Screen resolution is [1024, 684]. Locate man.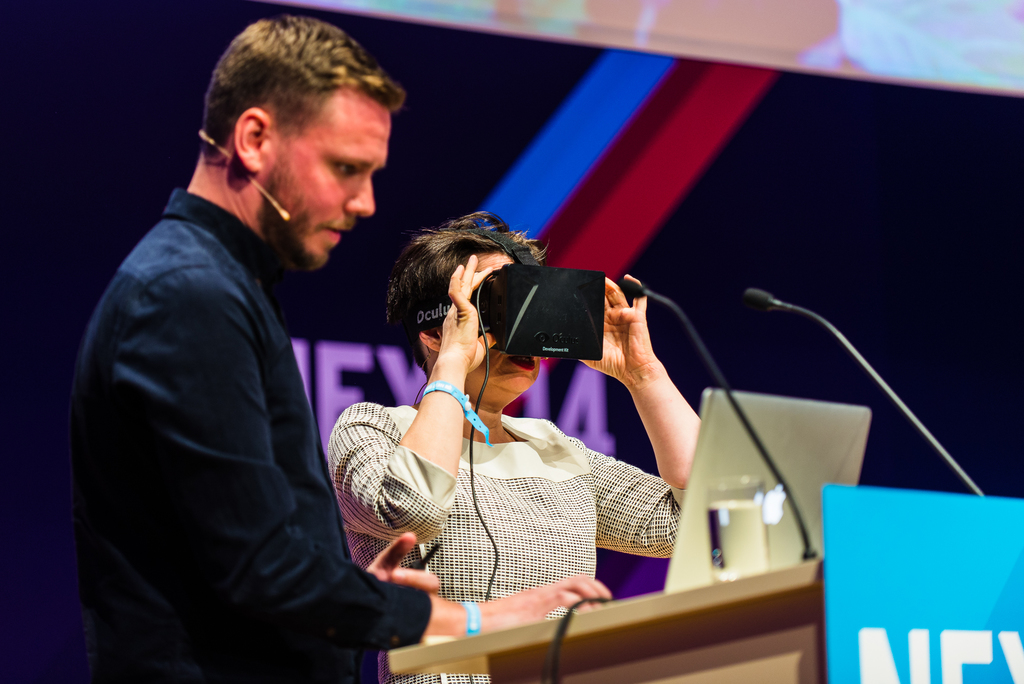
(68,7,441,683).
